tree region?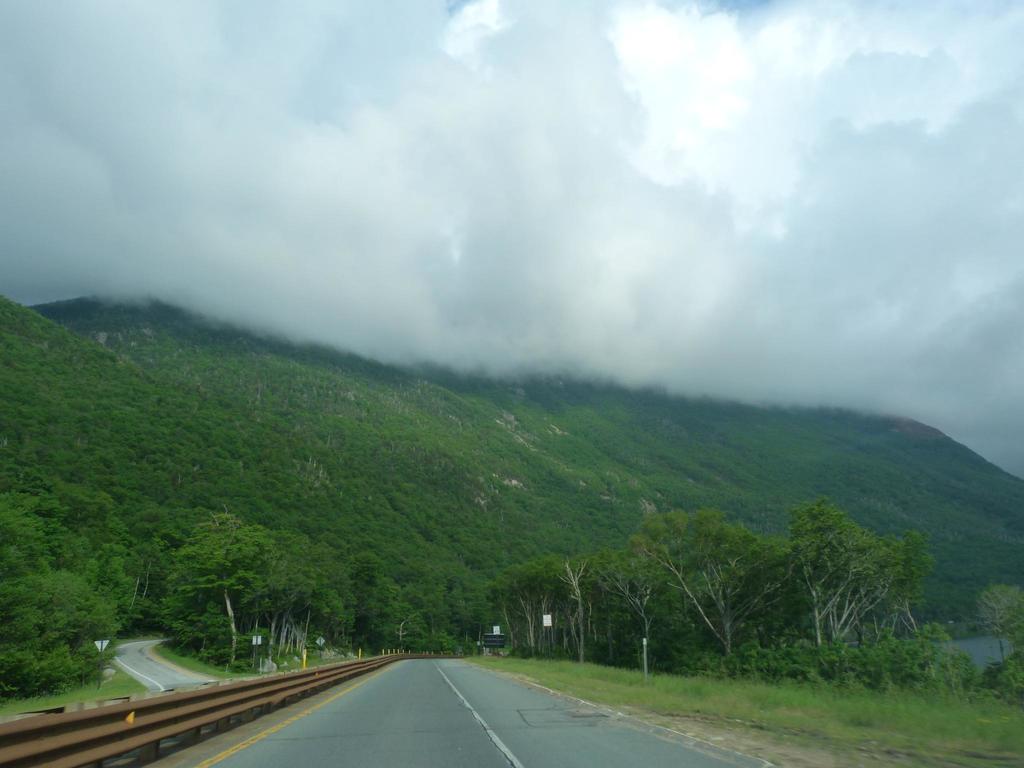
[753,482,920,651]
